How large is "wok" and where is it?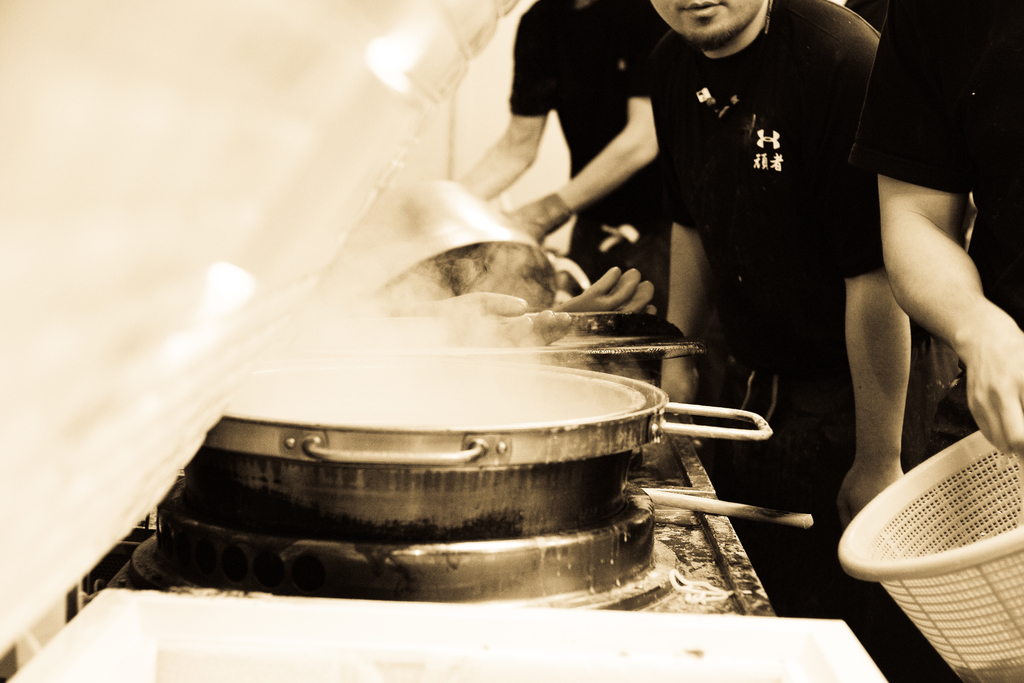
Bounding box: 163/363/781/539.
